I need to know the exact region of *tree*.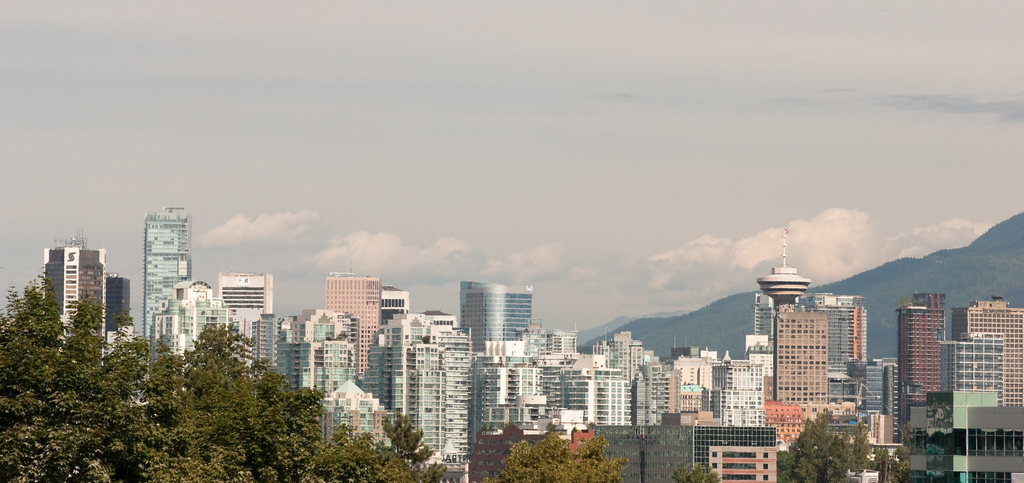
Region: {"left": 848, "top": 437, "right": 913, "bottom": 482}.
